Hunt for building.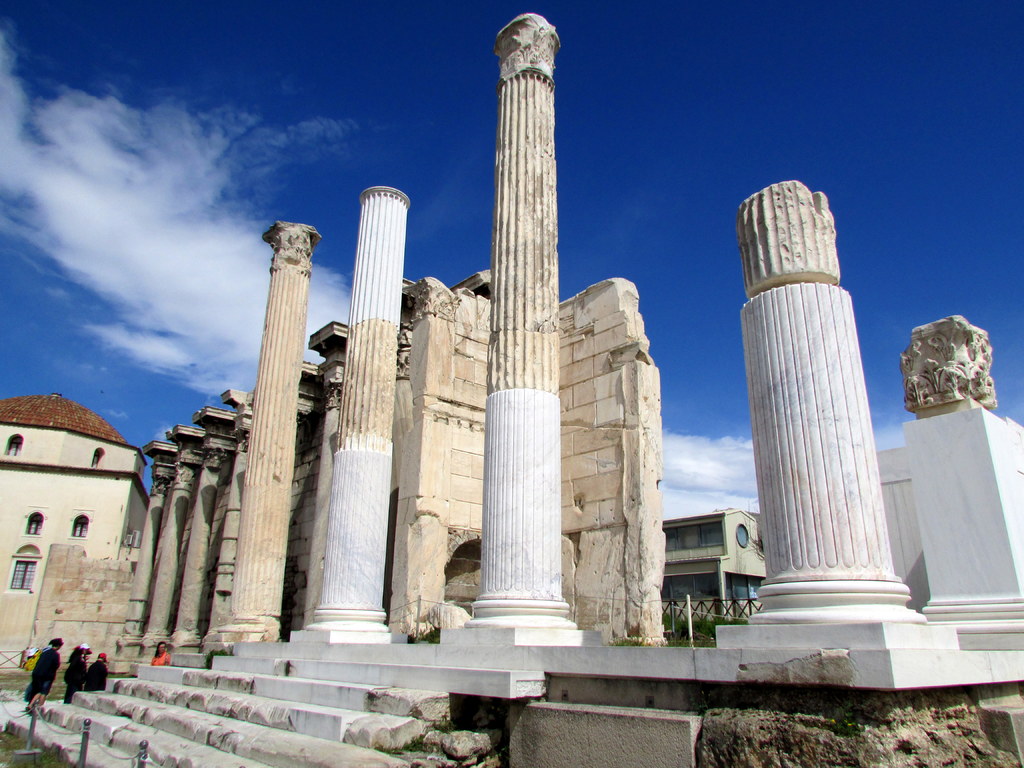
Hunted down at <region>0, 392, 150, 644</region>.
